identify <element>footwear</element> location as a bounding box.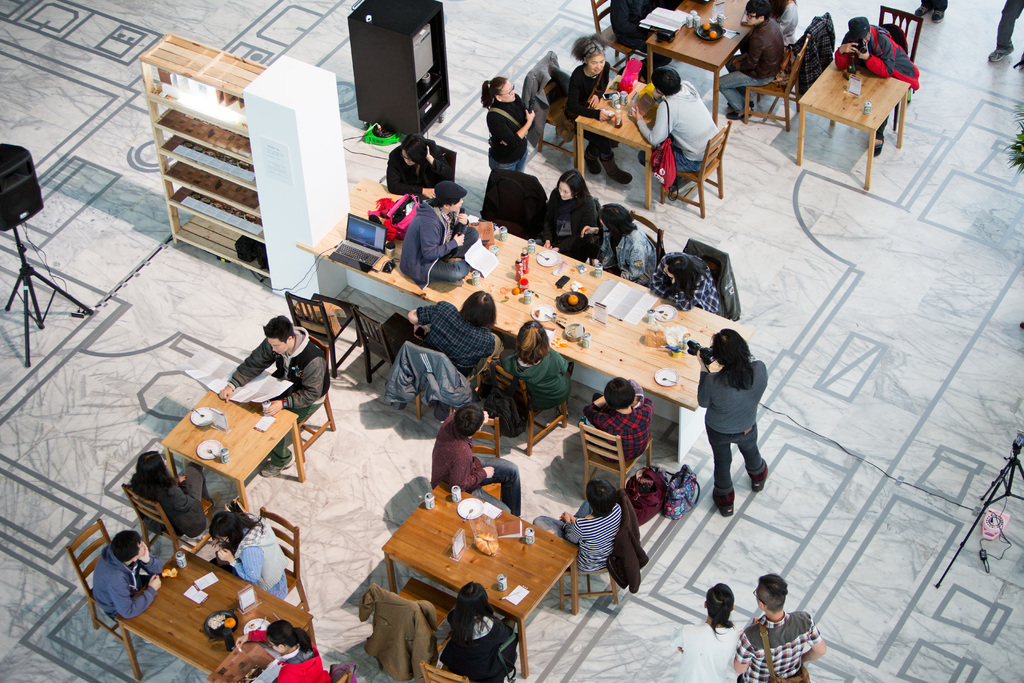
[714,493,737,516].
